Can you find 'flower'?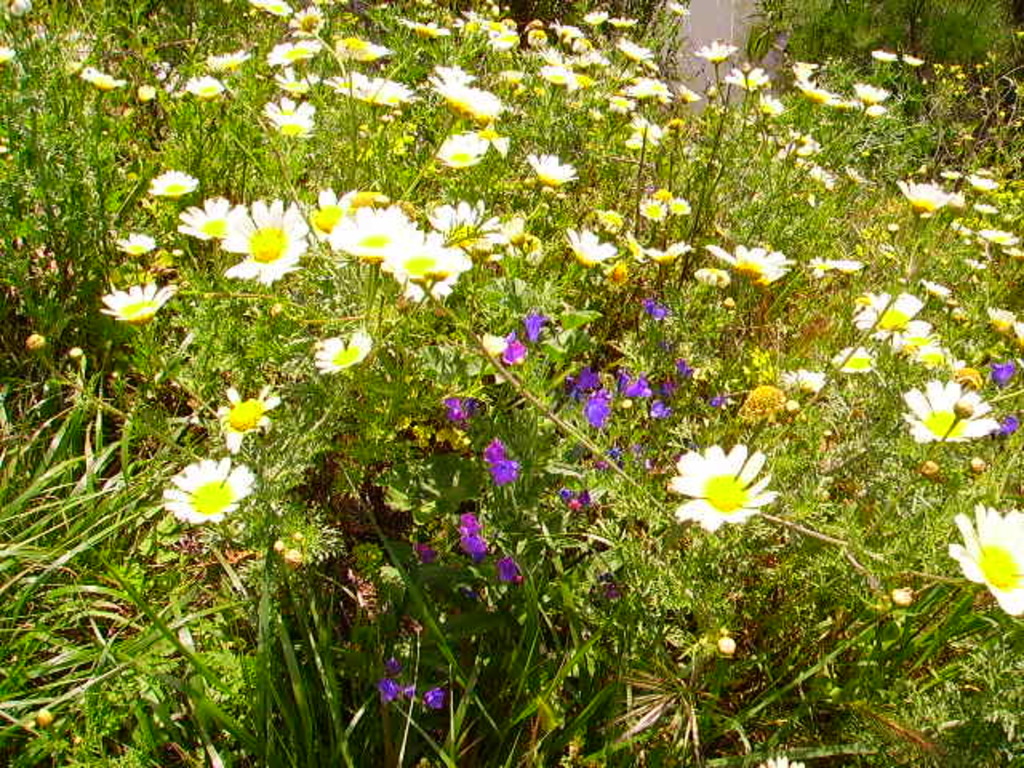
Yes, bounding box: [518,146,579,187].
